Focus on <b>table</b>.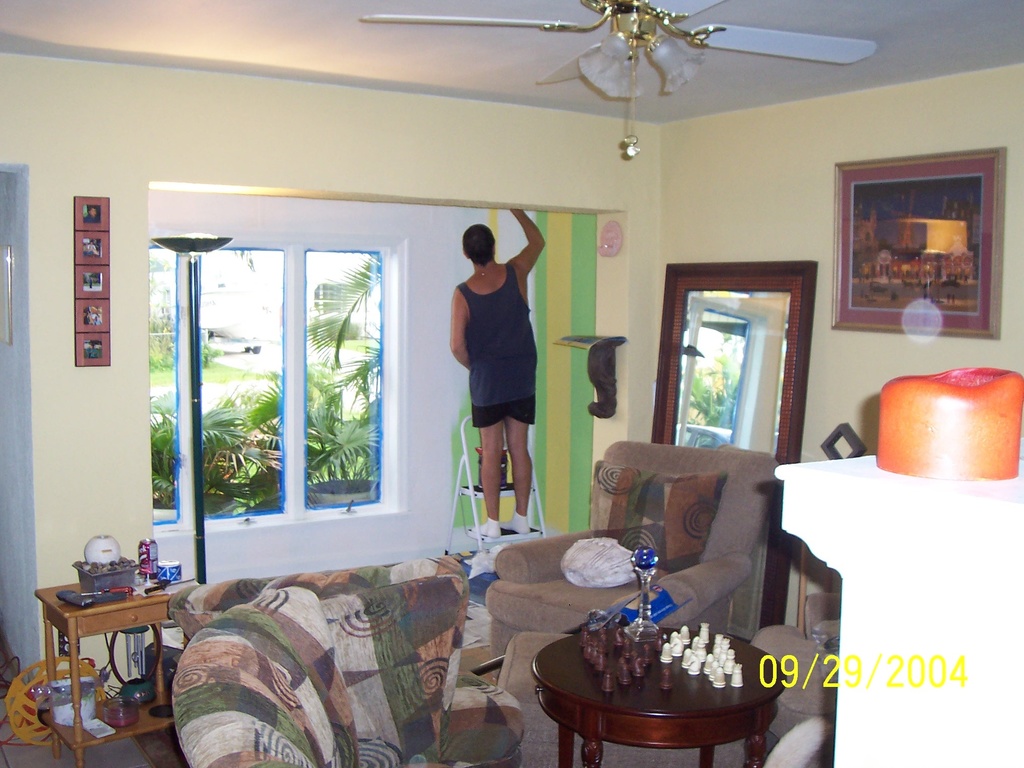
Focused at <box>28,580,184,742</box>.
